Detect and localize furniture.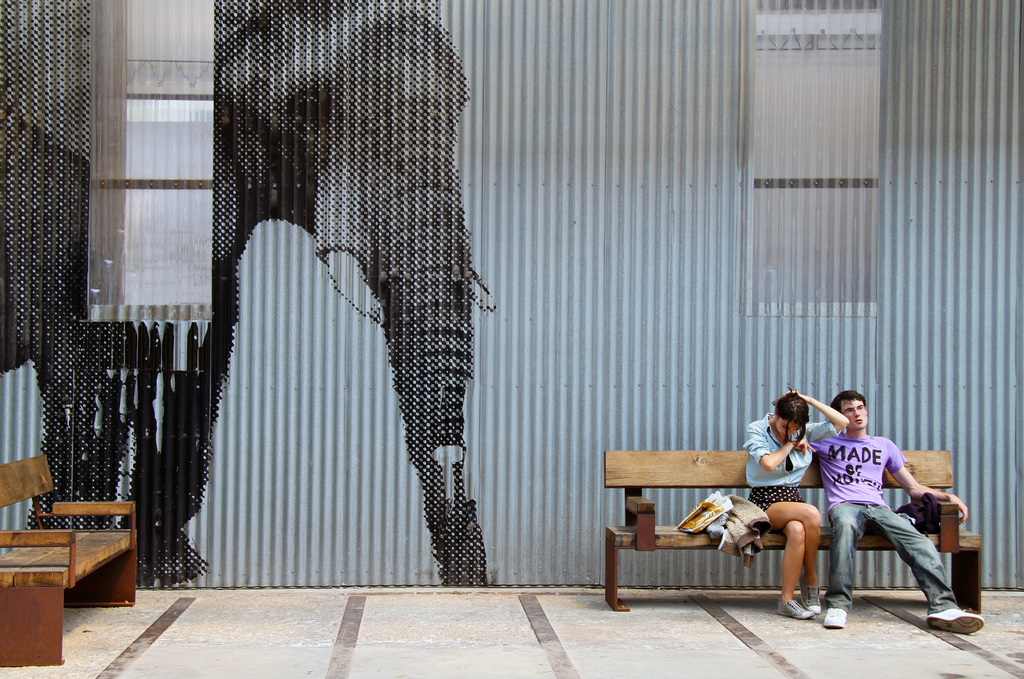
Localized at detection(604, 452, 981, 616).
